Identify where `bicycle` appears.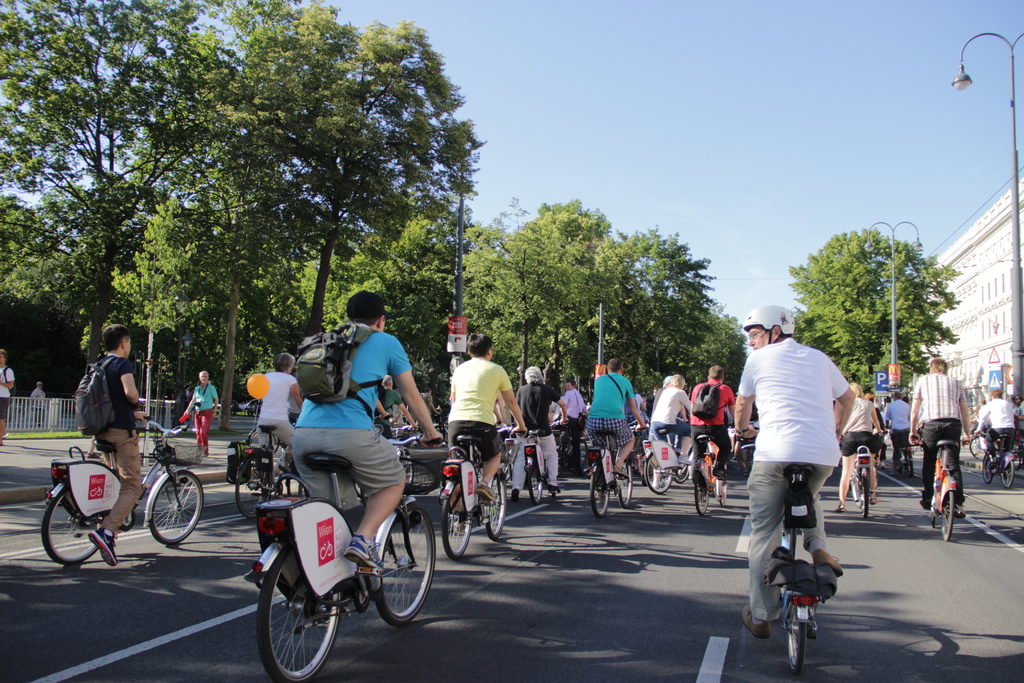
Appears at [x1=225, y1=417, x2=303, y2=520].
